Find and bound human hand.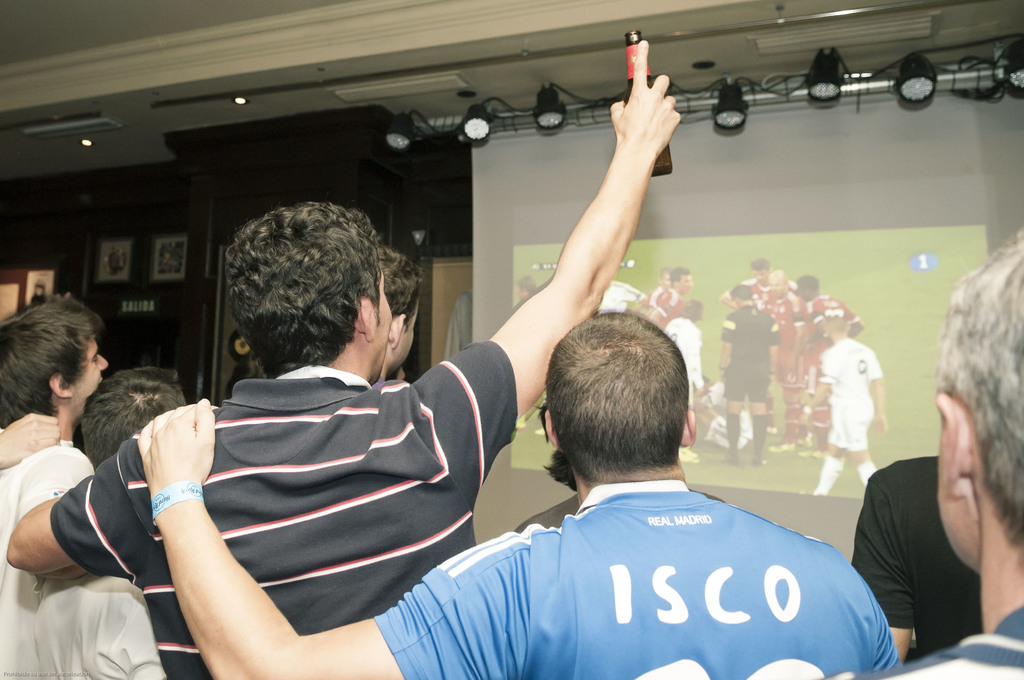
Bound: x1=800 y1=412 x2=809 y2=426.
